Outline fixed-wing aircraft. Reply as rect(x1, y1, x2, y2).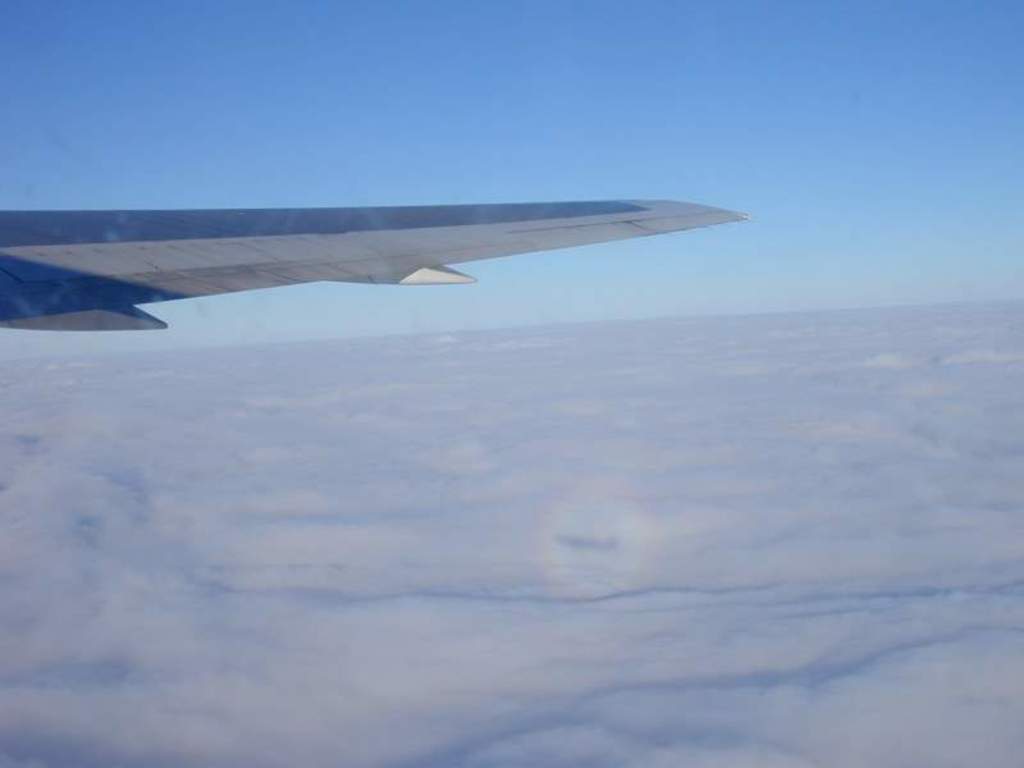
rect(3, 197, 755, 335).
